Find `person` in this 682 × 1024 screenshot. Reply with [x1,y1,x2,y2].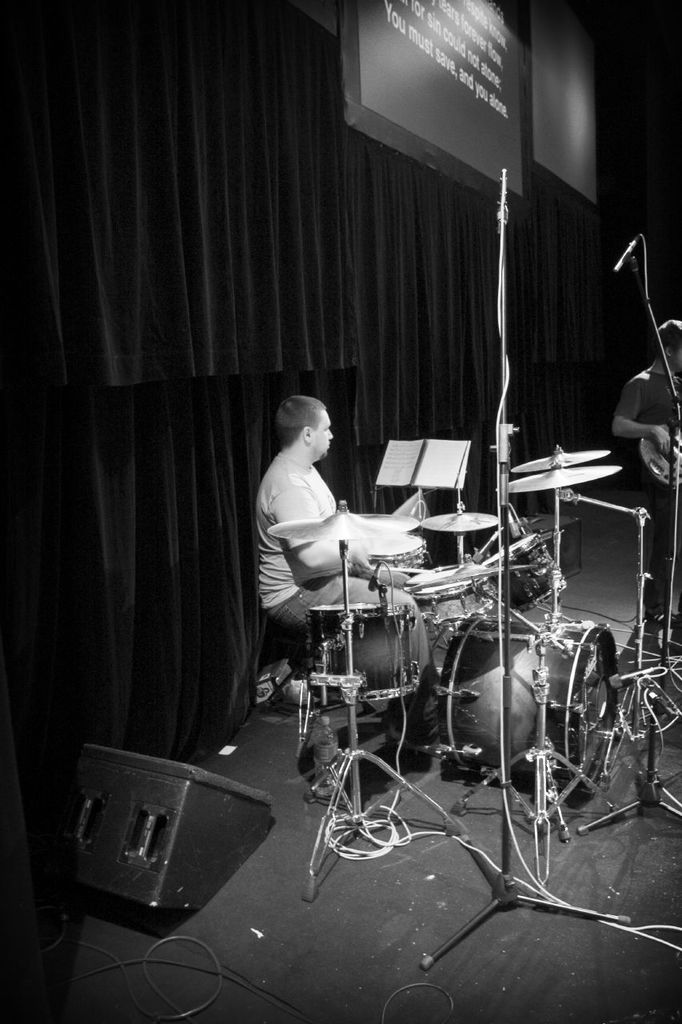
[615,313,681,628].
